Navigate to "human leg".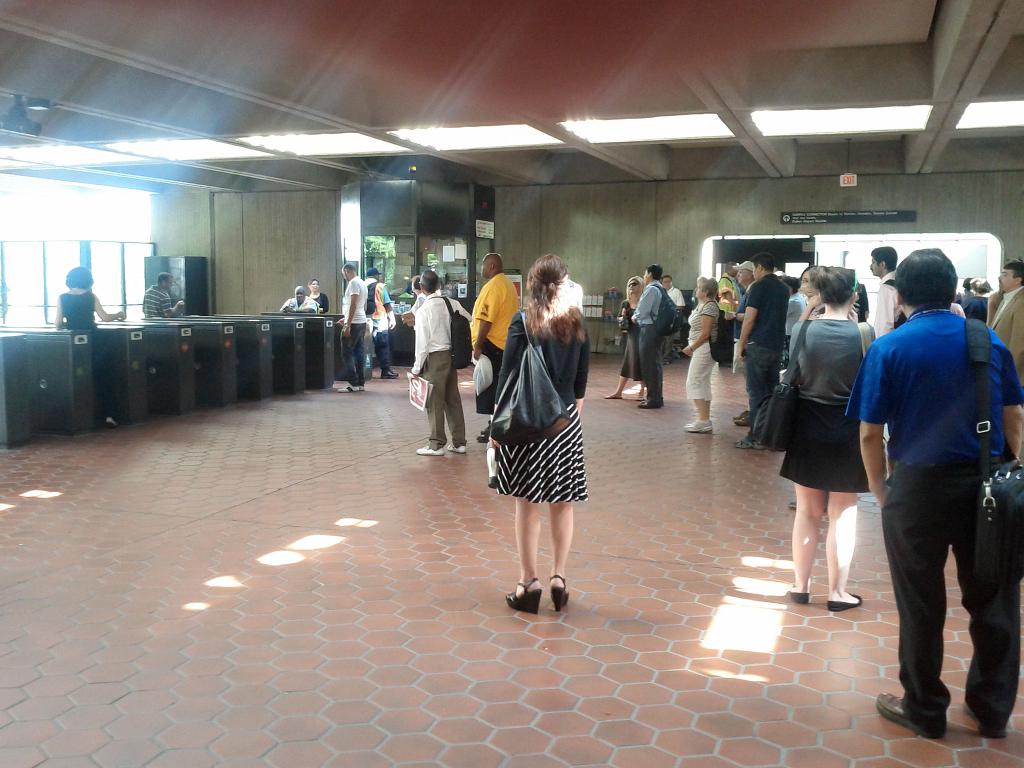
Navigation target: [872, 484, 929, 728].
